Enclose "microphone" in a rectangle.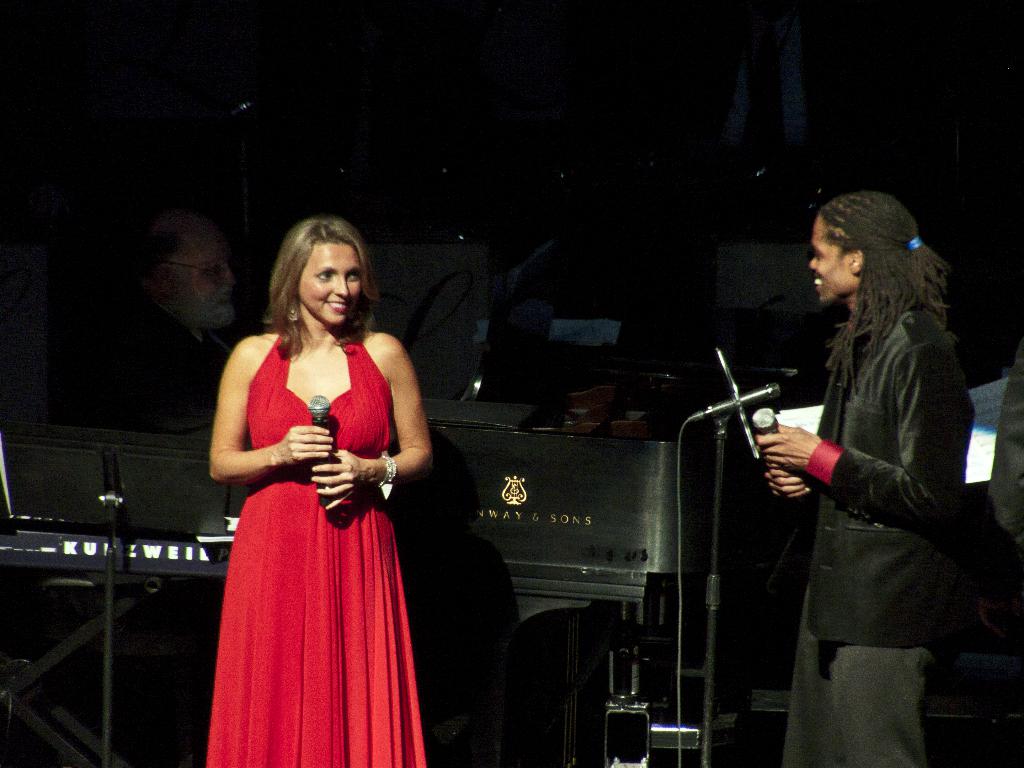
left=306, top=394, right=330, bottom=490.
